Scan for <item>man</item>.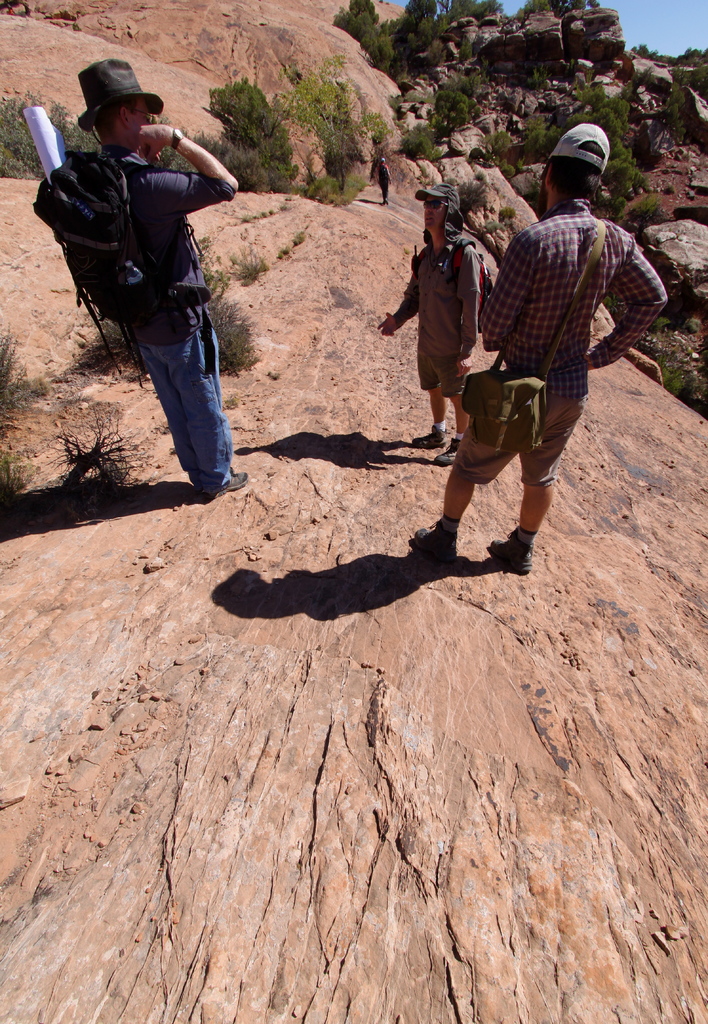
Scan result: [28, 51, 243, 497].
